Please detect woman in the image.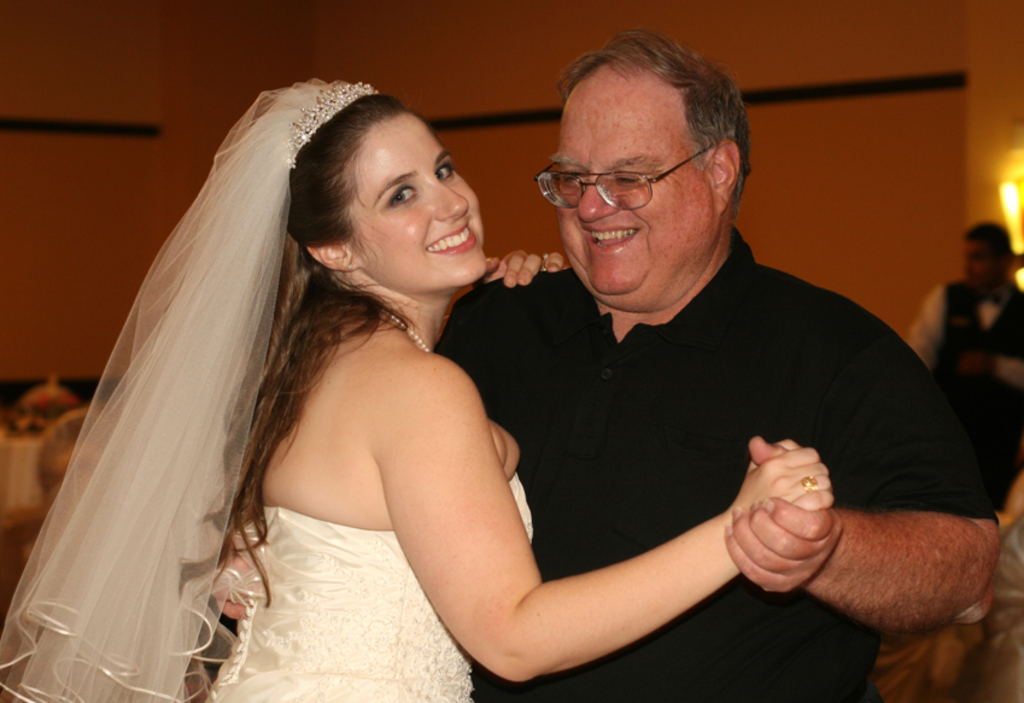
locate(27, 78, 662, 702).
